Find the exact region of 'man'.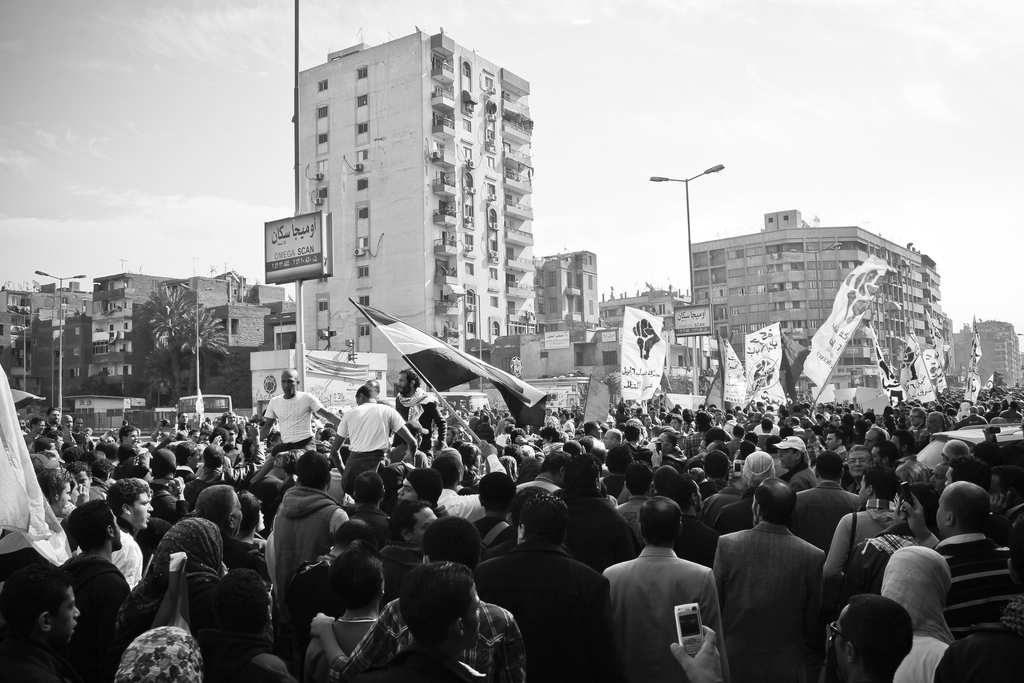
Exact region: region(650, 465, 715, 575).
